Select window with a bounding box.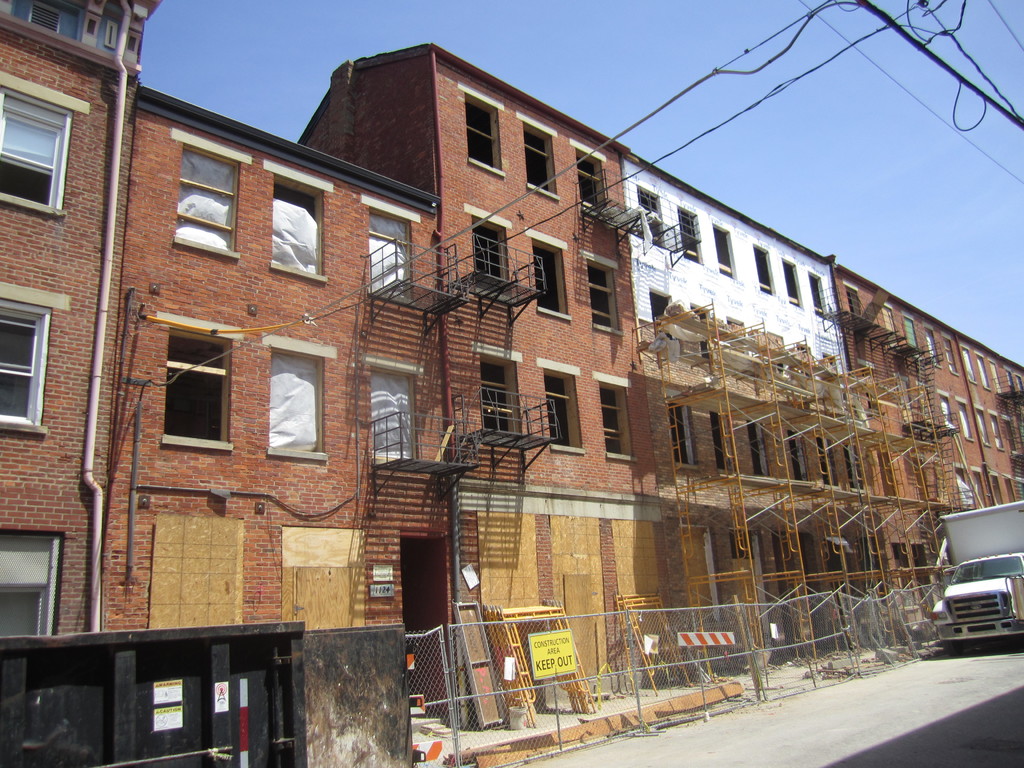
BBox(979, 358, 990, 388).
